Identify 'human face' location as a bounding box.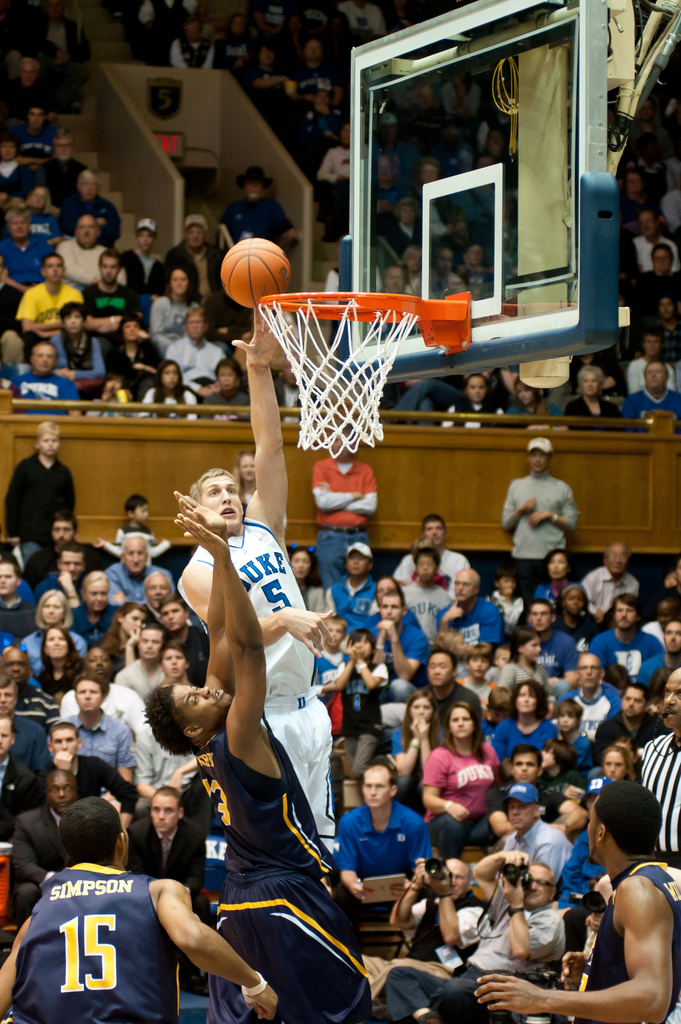
74 680 100 716.
